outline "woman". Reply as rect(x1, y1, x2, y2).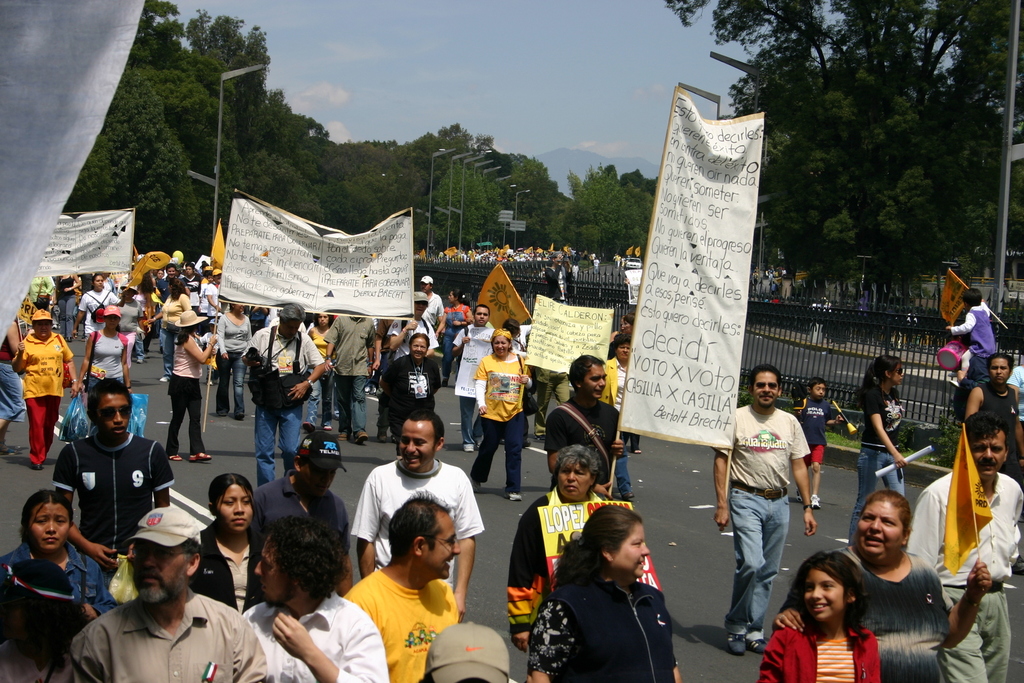
rect(79, 273, 124, 344).
